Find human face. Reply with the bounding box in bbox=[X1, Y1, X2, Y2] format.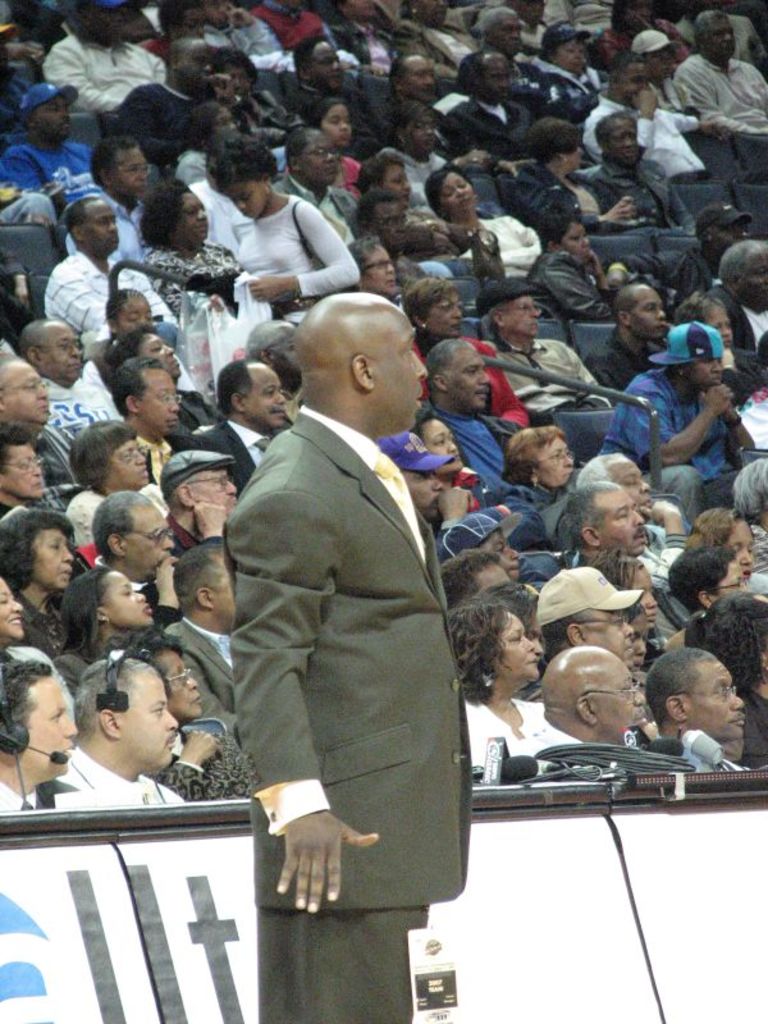
bbox=[0, 364, 41, 420].
